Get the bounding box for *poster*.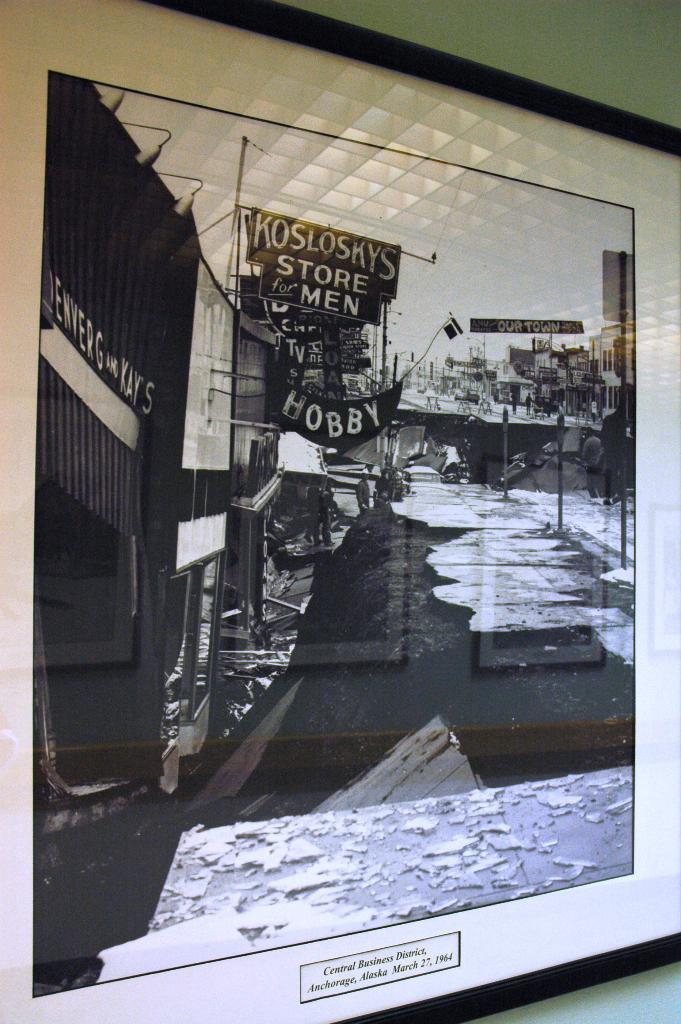
select_region(0, 3, 680, 1023).
